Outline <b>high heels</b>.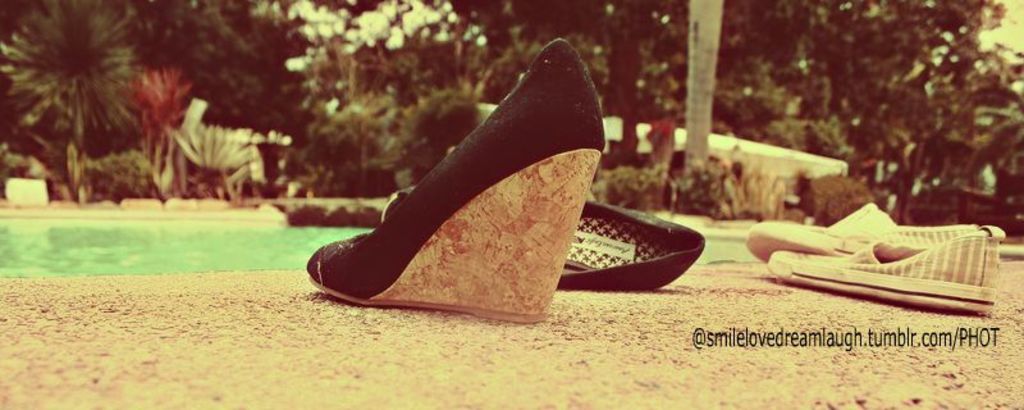
Outline: rect(308, 41, 623, 331).
